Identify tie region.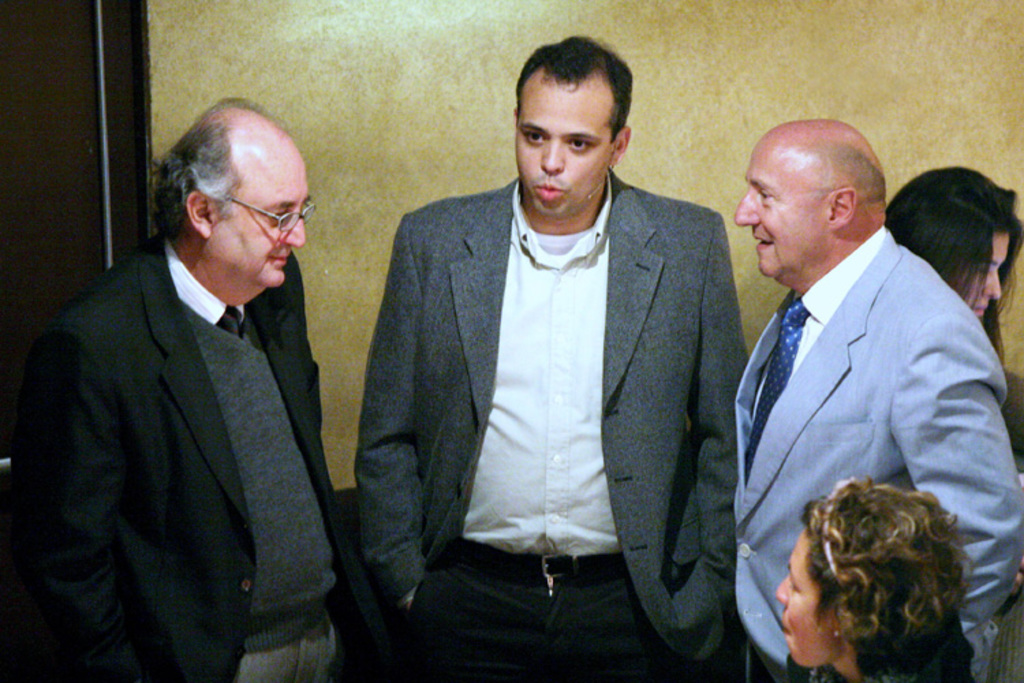
Region: x1=743, y1=296, x2=808, y2=485.
